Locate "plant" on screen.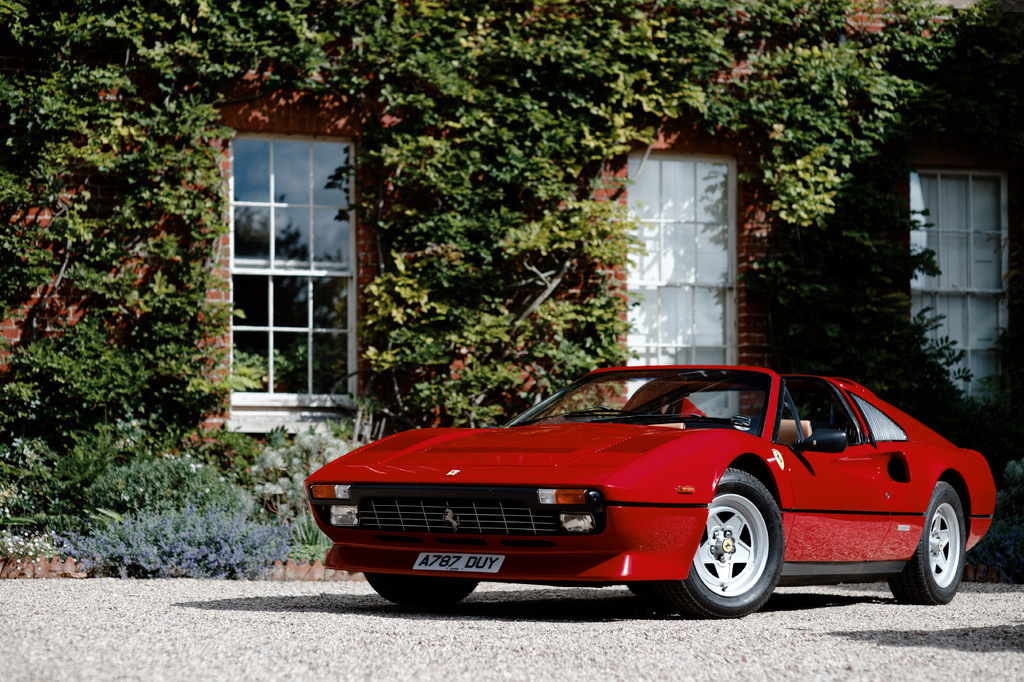
On screen at <bbox>966, 450, 1022, 588</bbox>.
